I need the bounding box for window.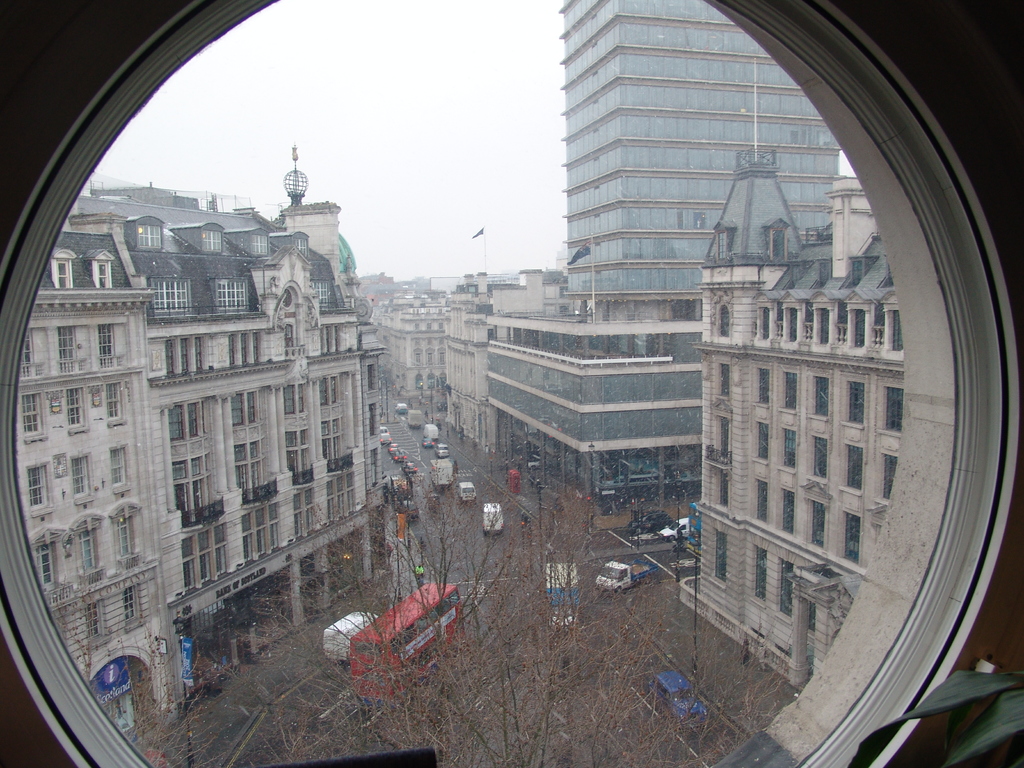
Here it is: Rect(149, 276, 358, 593).
